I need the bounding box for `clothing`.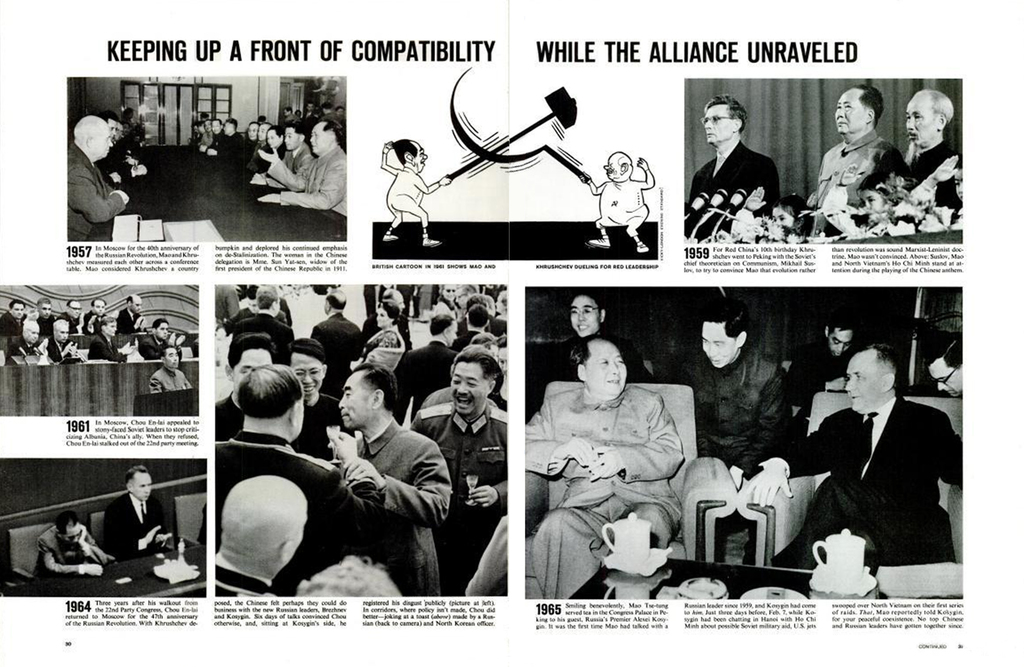
Here it is: bbox(911, 140, 967, 210).
